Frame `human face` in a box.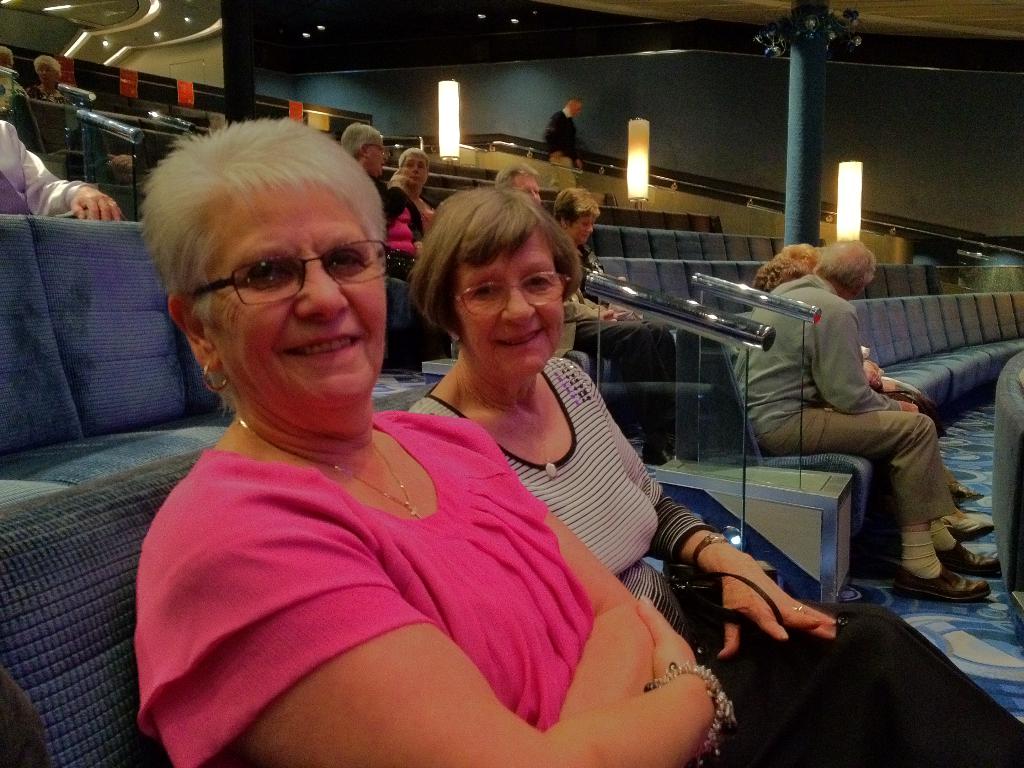
[x1=571, y1=212, x2=602, y2=246].
